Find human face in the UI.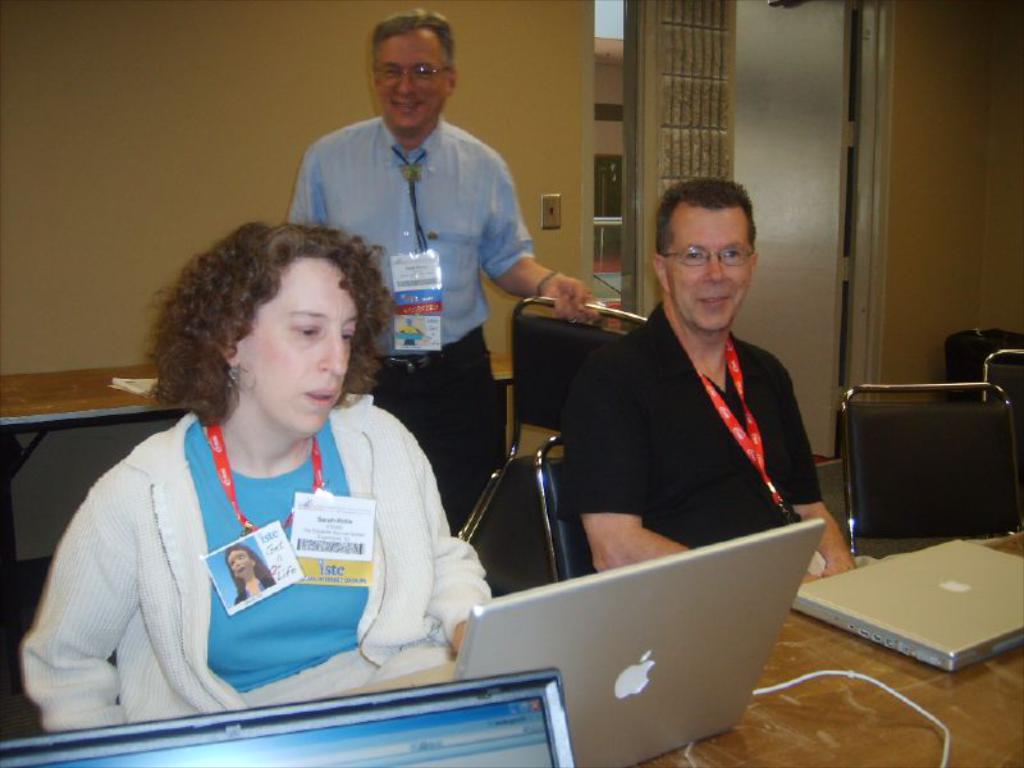
UI element at region(375, 35, 445, 133).
